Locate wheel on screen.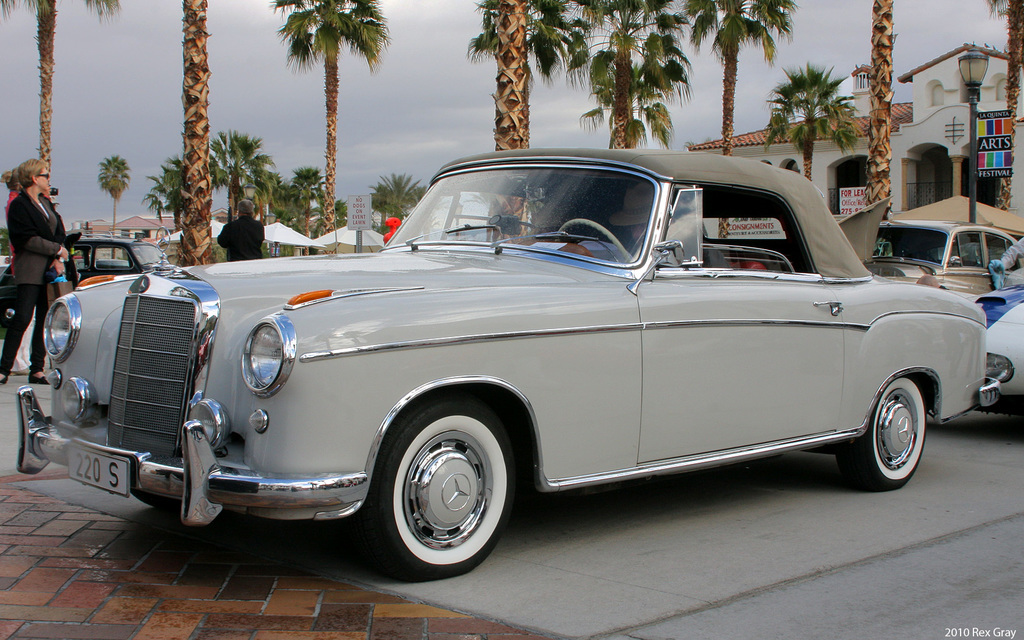
On screen at select_region(833, 375, 926, 490).
